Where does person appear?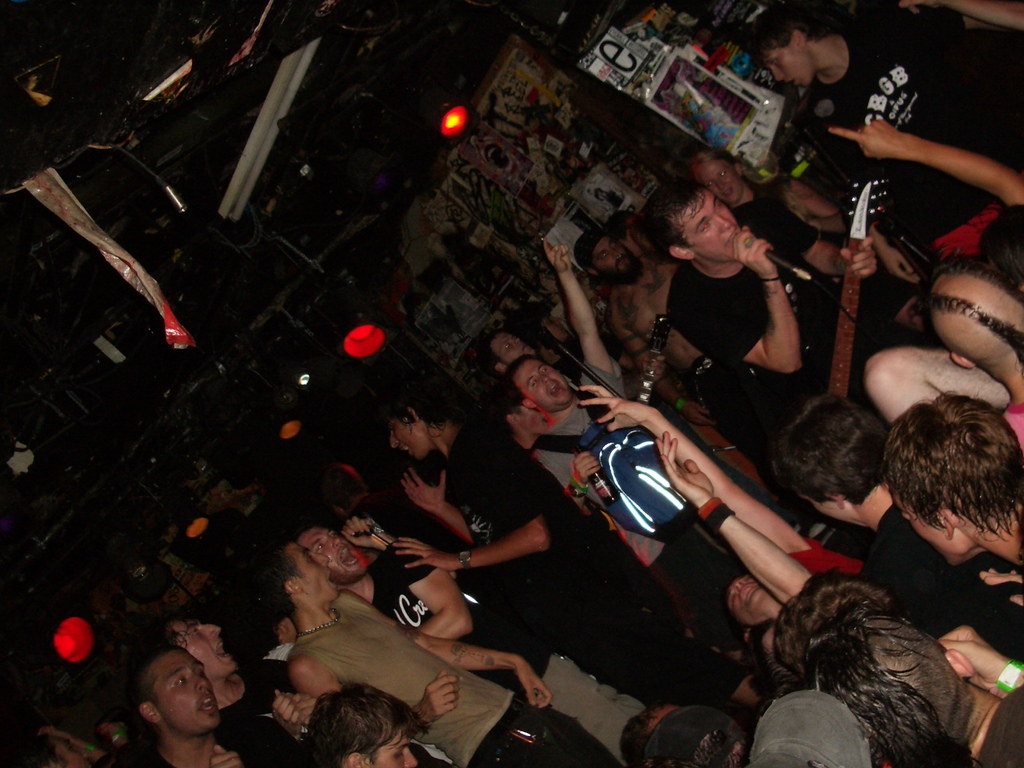
Appears at detection(289, 531, 609, 766).
